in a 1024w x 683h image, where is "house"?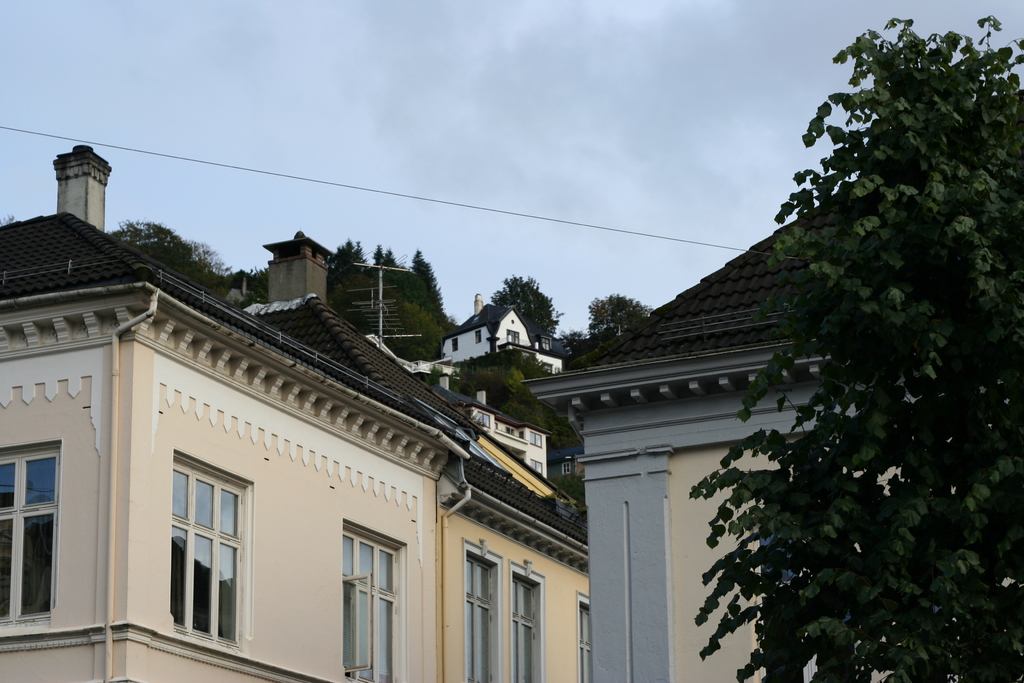
rect(0, 135, 591, 675).
